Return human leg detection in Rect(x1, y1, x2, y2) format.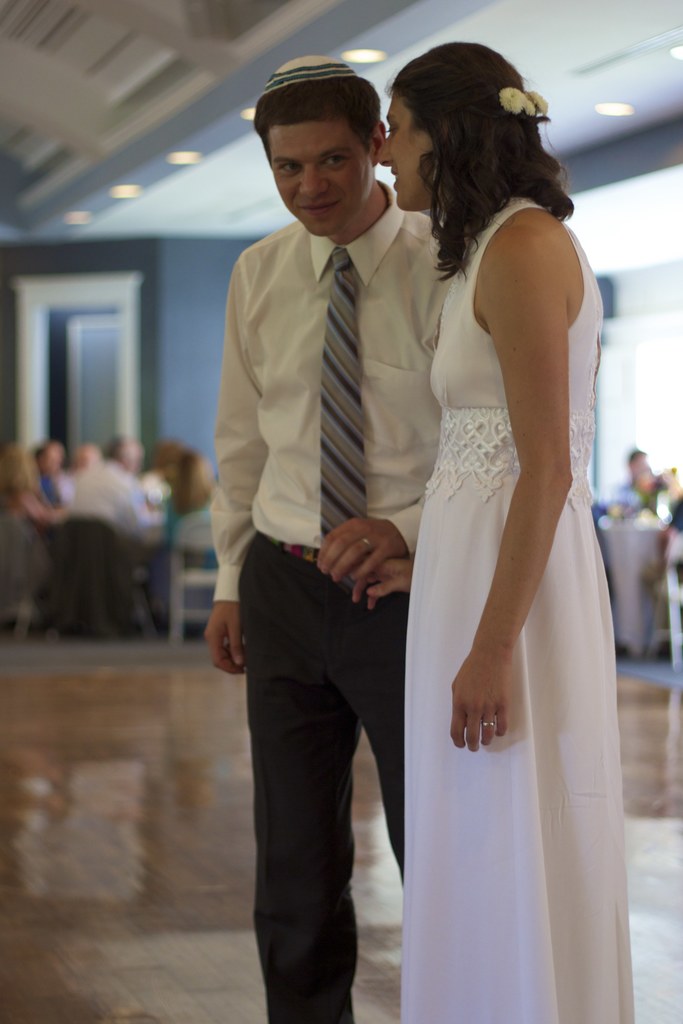
Rect(236, 522, 354, 1023).
